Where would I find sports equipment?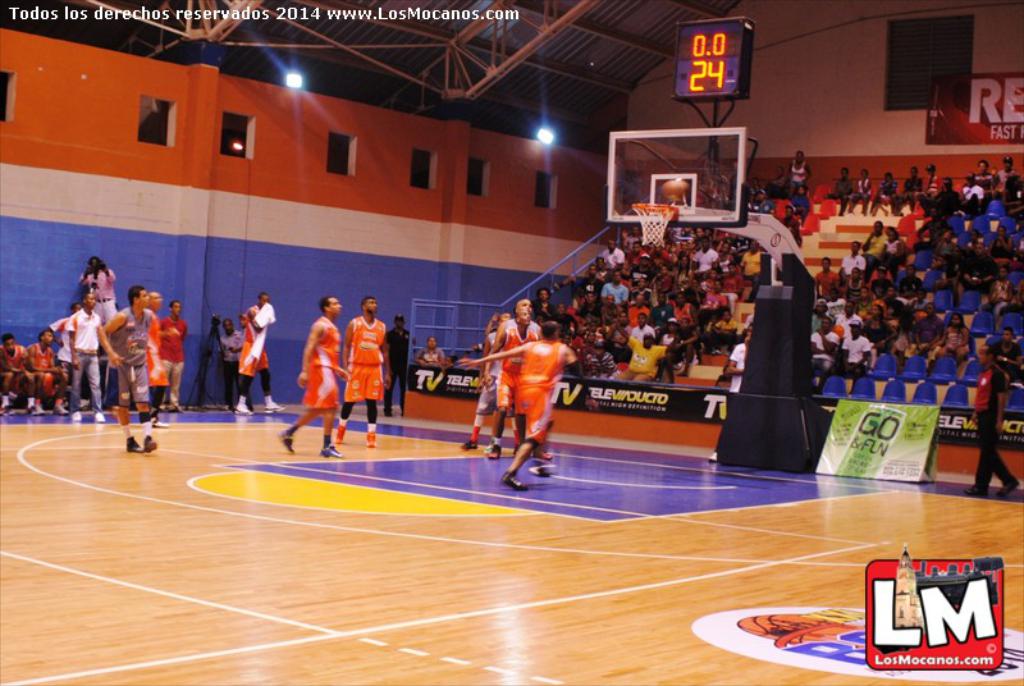
At Rect(530, 447, 553, 463).
